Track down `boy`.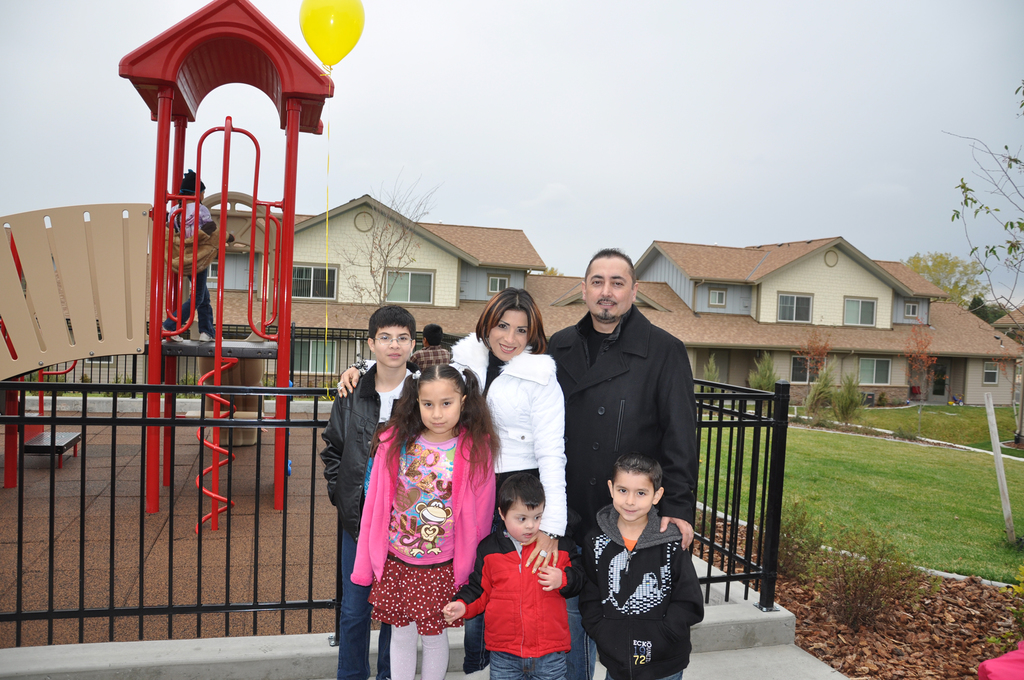
Tracked to {"left": 413, "top": 320, "right": 452, "bottom": 367}.
